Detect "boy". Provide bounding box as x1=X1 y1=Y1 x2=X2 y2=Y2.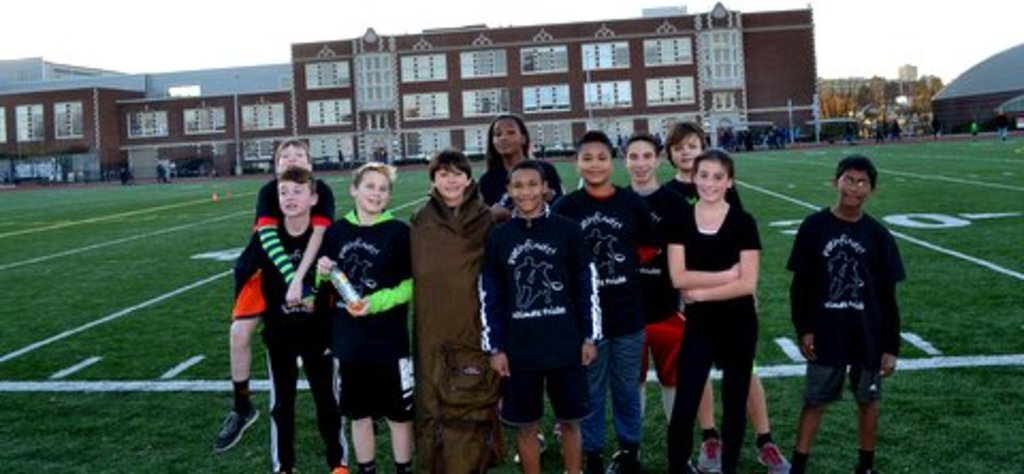
x1=612 y1=137 x2=685 y2=472.
